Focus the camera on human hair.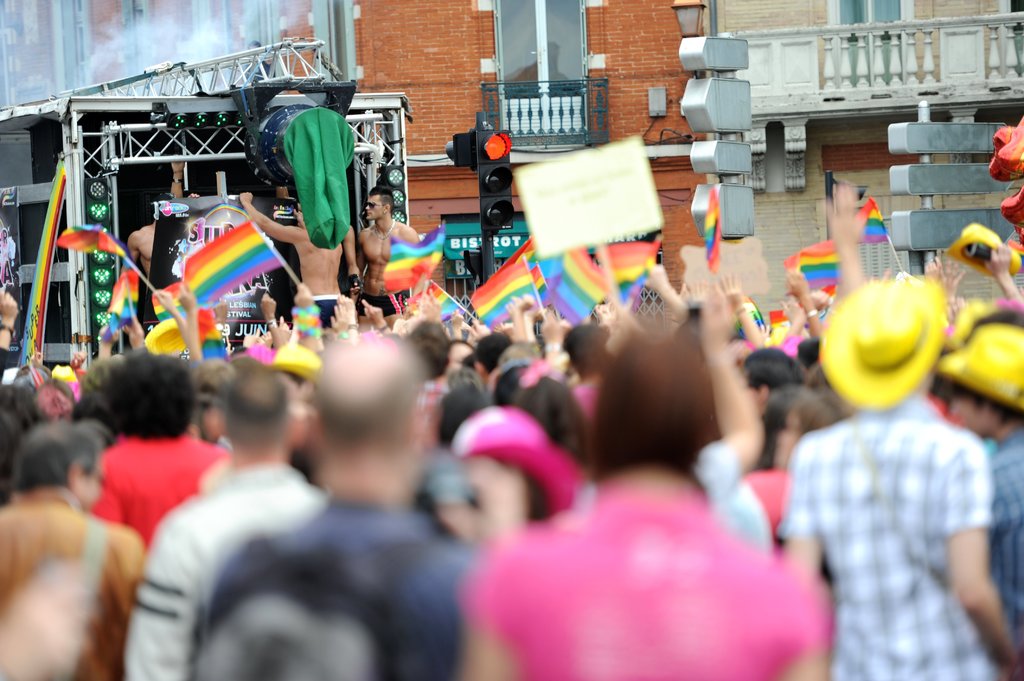
Focus region: 742:346:804:388.
